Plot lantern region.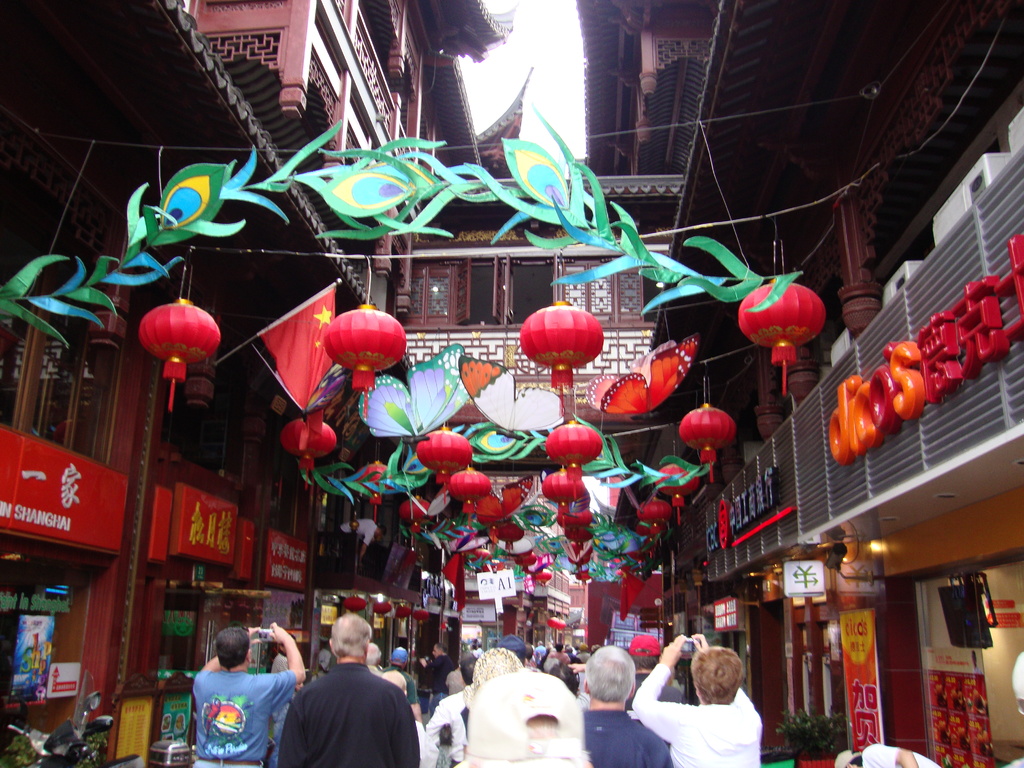
Plotted at locate(414, 609, 429, 632).
